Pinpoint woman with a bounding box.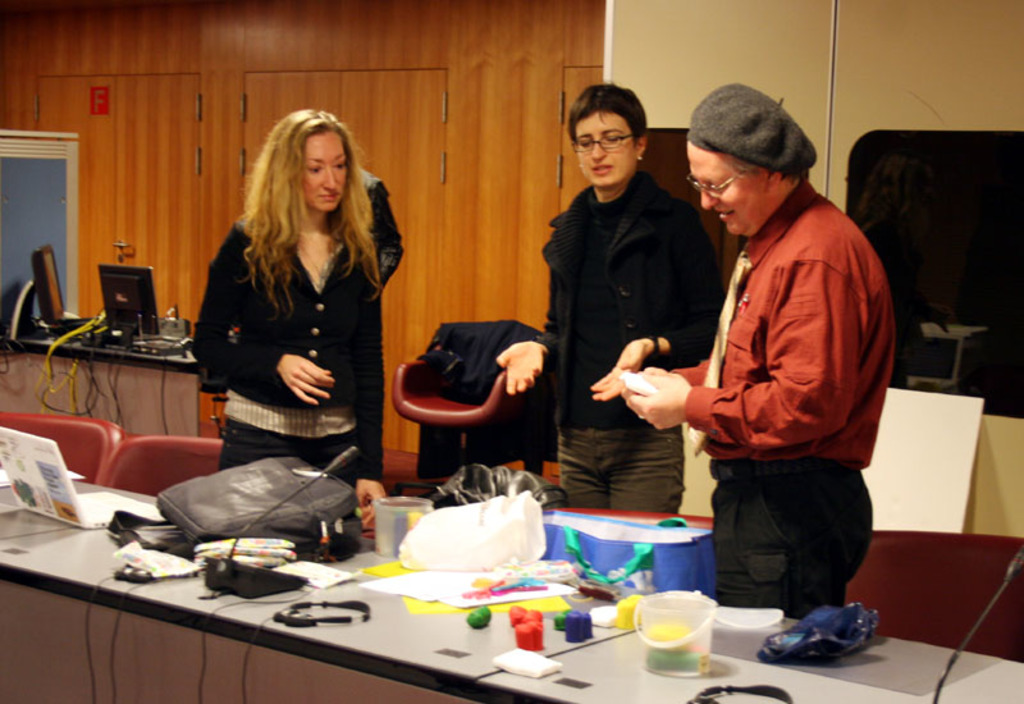
crop(493, 78, 714, 518).
